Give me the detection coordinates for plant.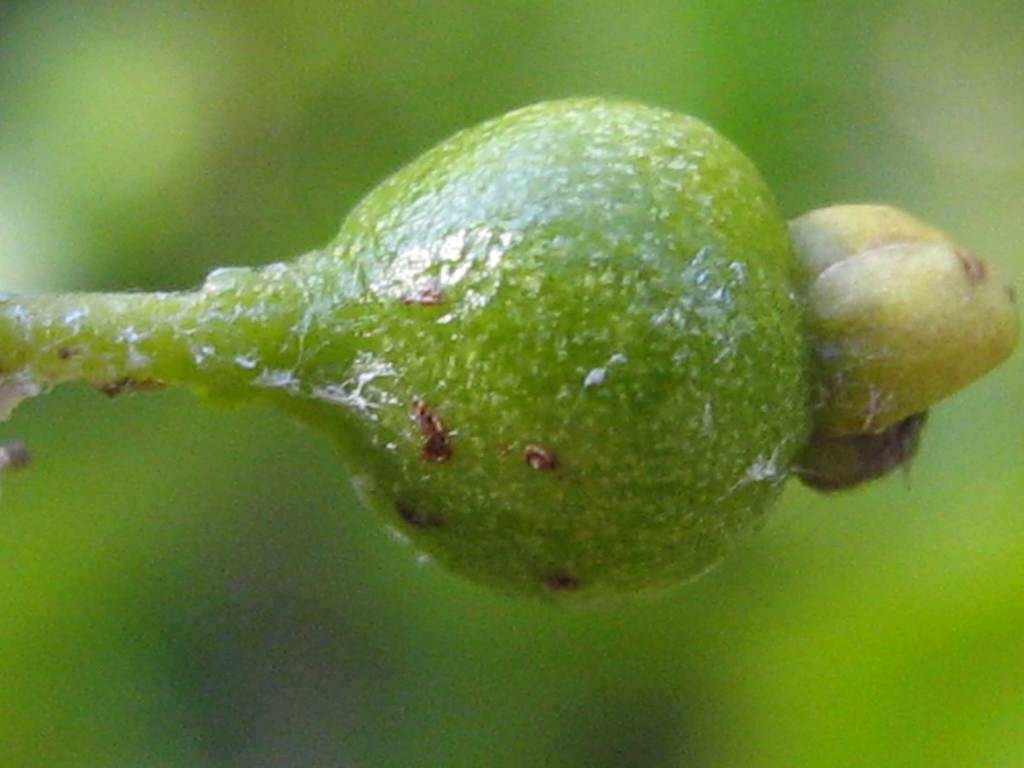
locate(0, 87, 1023, 603).
